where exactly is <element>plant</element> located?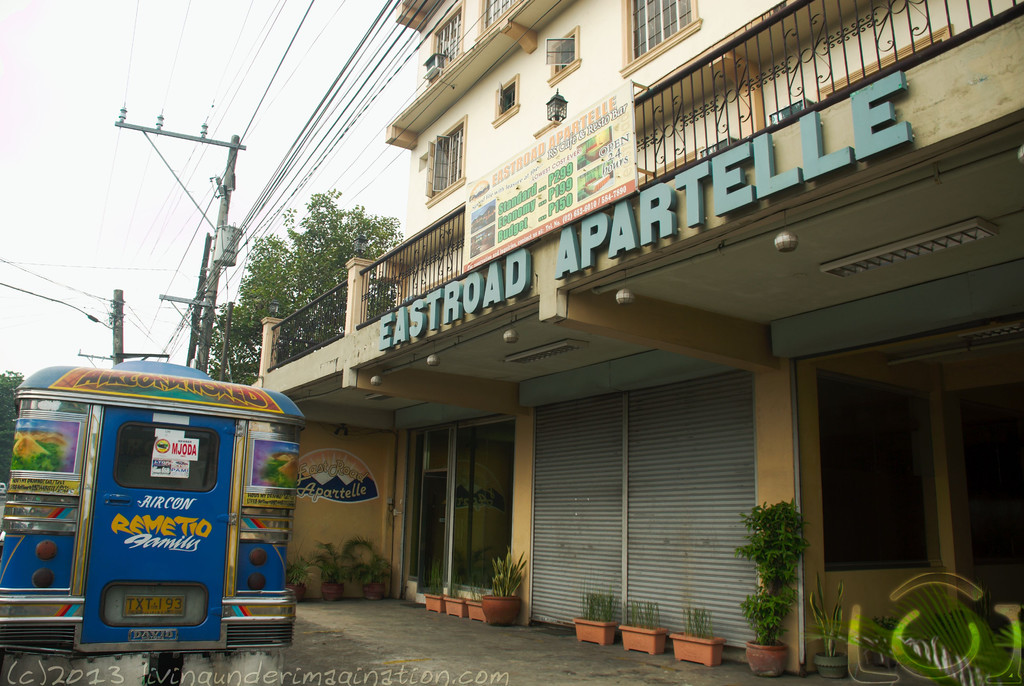
Its bounding box is detection(355, 555, 389, 584).
